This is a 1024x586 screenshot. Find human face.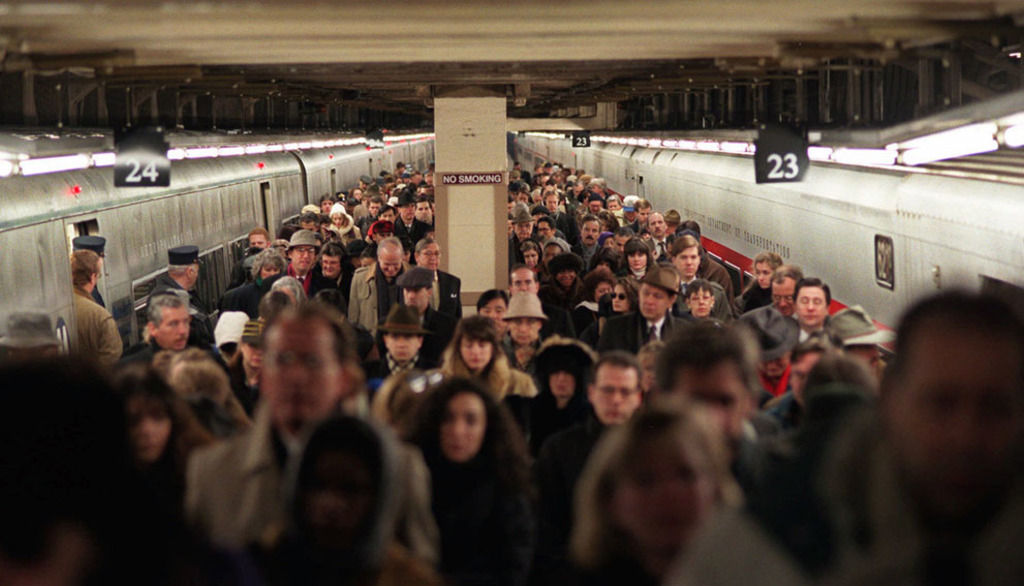
Bounding box: <box>793,285,826,327</box>.
